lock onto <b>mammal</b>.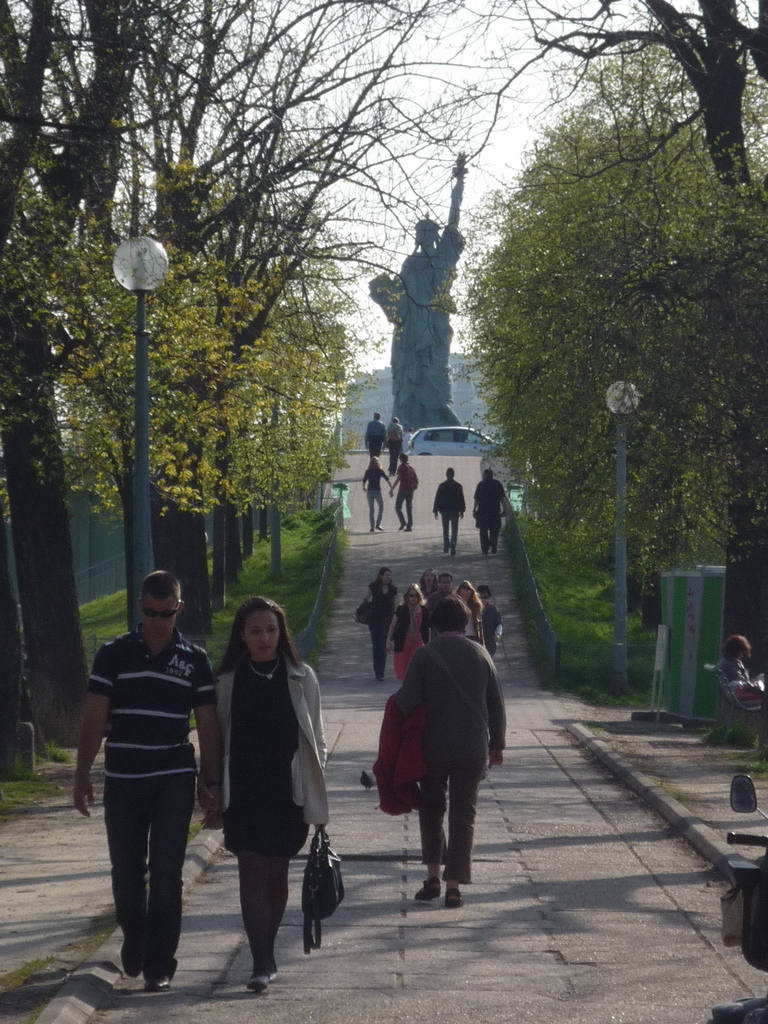
Locked: 370, 566, 394, 673.
